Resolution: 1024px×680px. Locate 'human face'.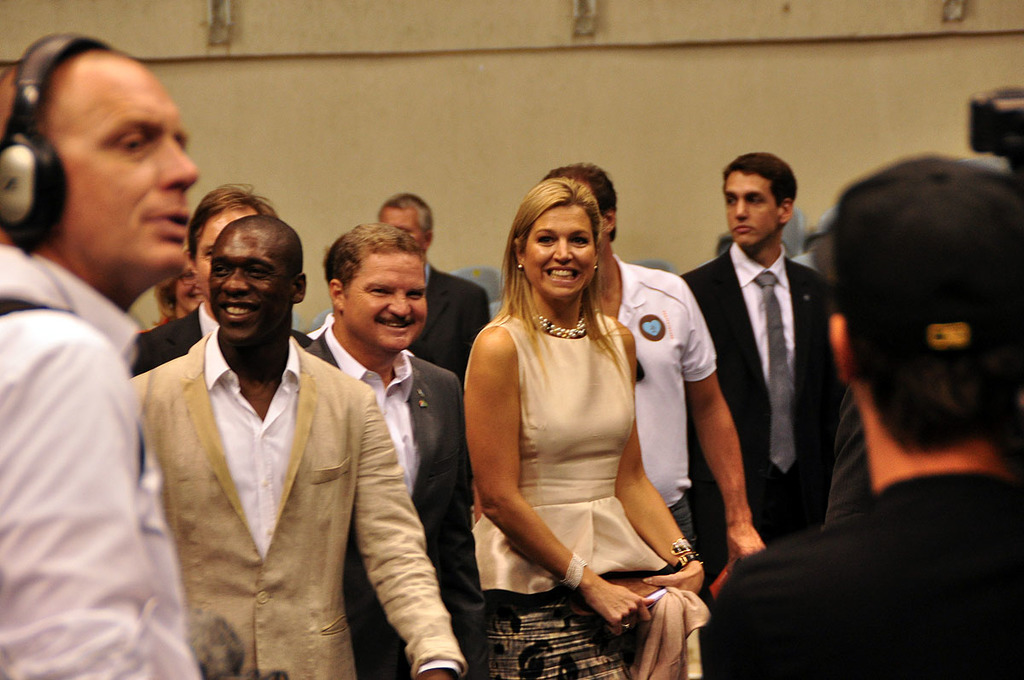
[48,52,201,276].
